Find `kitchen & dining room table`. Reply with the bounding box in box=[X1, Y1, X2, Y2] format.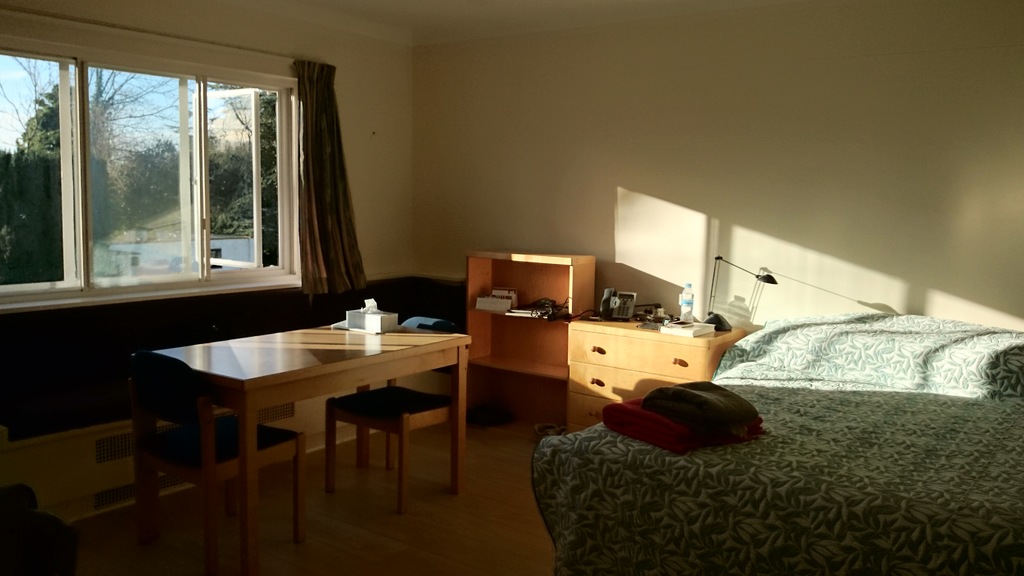
box=[115, 295, 499, 515].
